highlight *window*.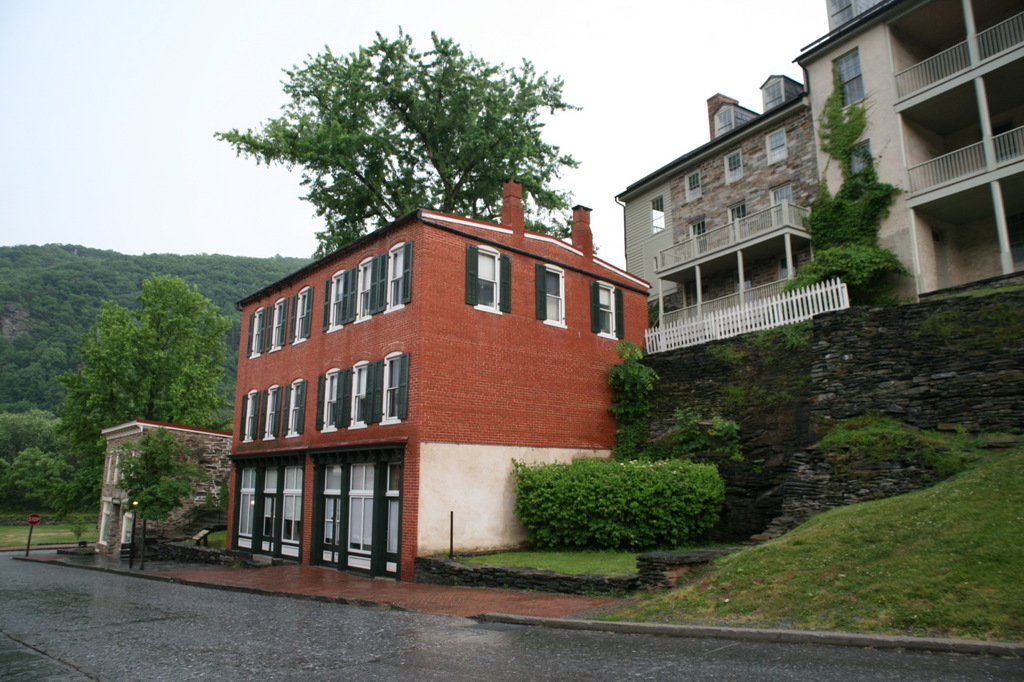
Highlighted region: 265 385 280 441.
